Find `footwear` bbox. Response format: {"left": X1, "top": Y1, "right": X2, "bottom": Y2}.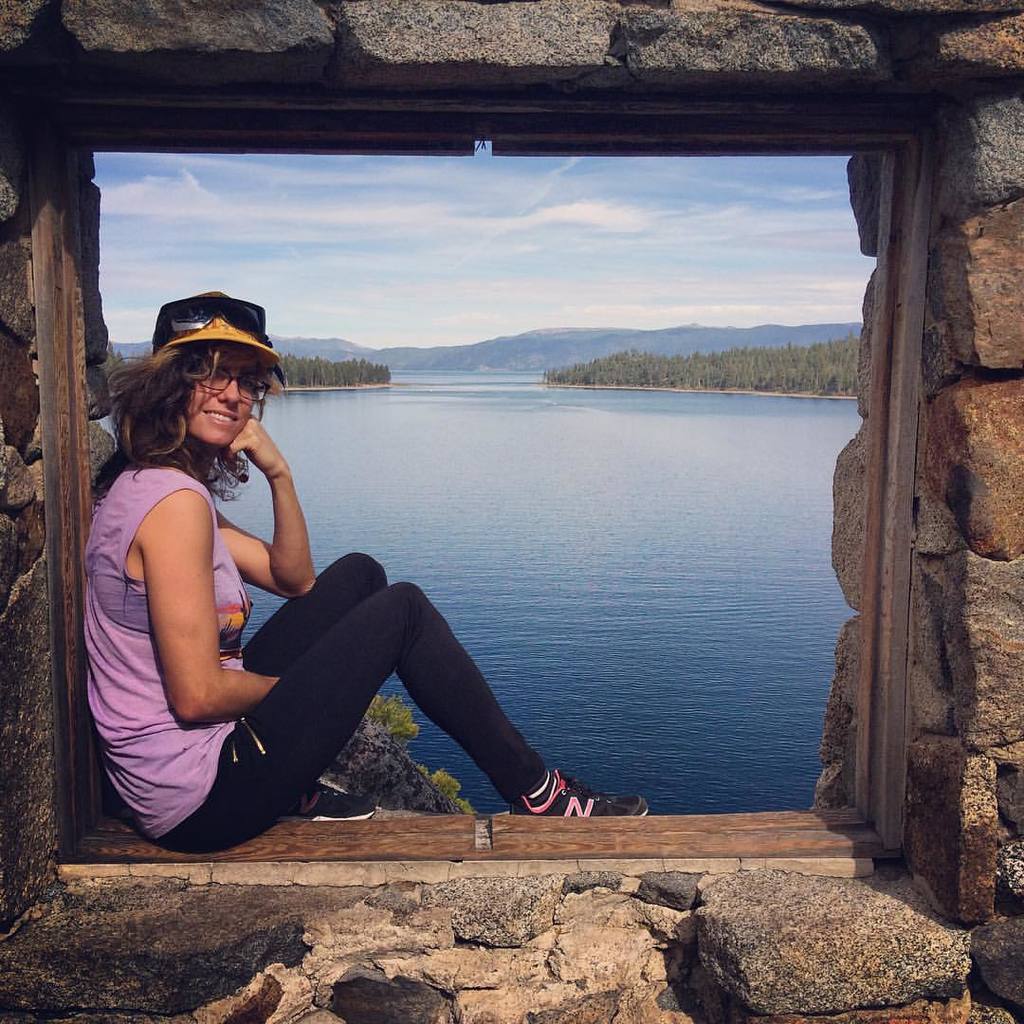
{"left": 512, "top": 775, "right": 649, "bottom": 821}.
